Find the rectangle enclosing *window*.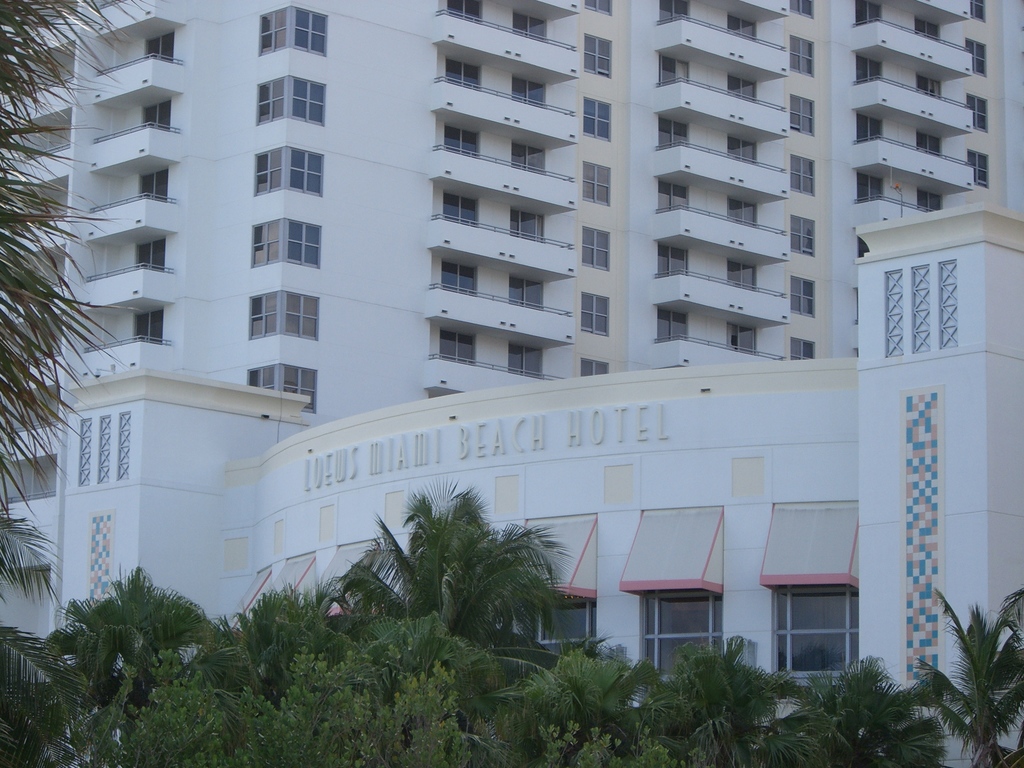
785 572 867 678.
